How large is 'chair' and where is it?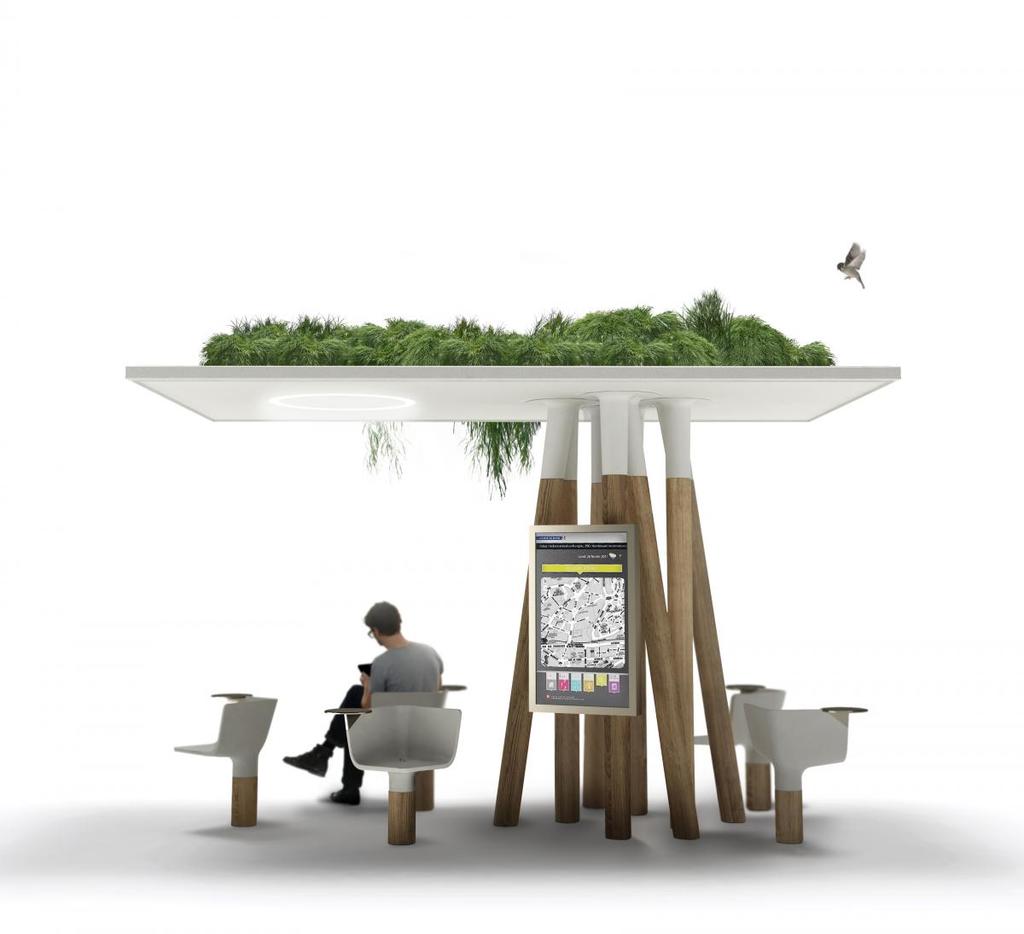
Bounding box: box(167, 687, 282, 827).
